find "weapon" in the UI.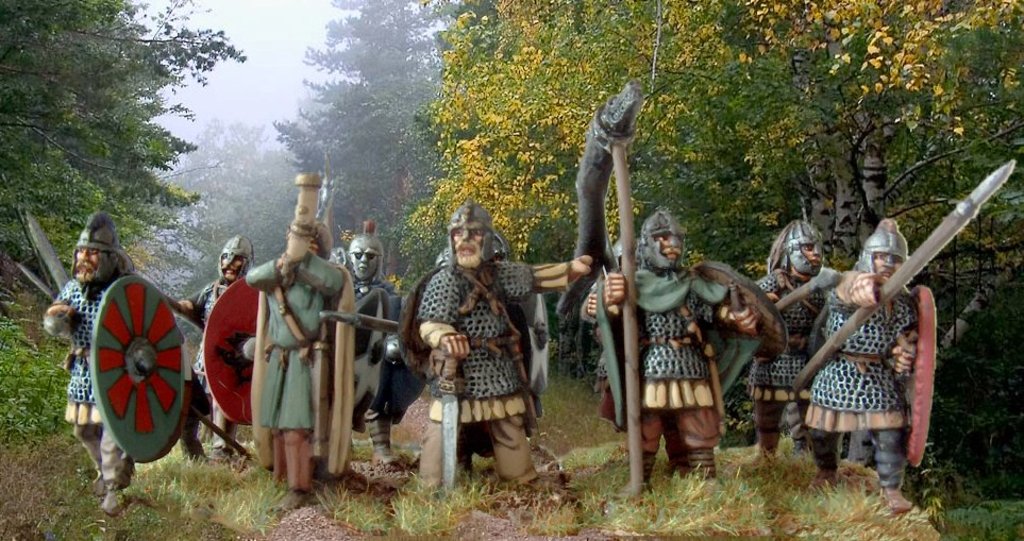
UI element at l=305, t=305, r=380, b=453.
